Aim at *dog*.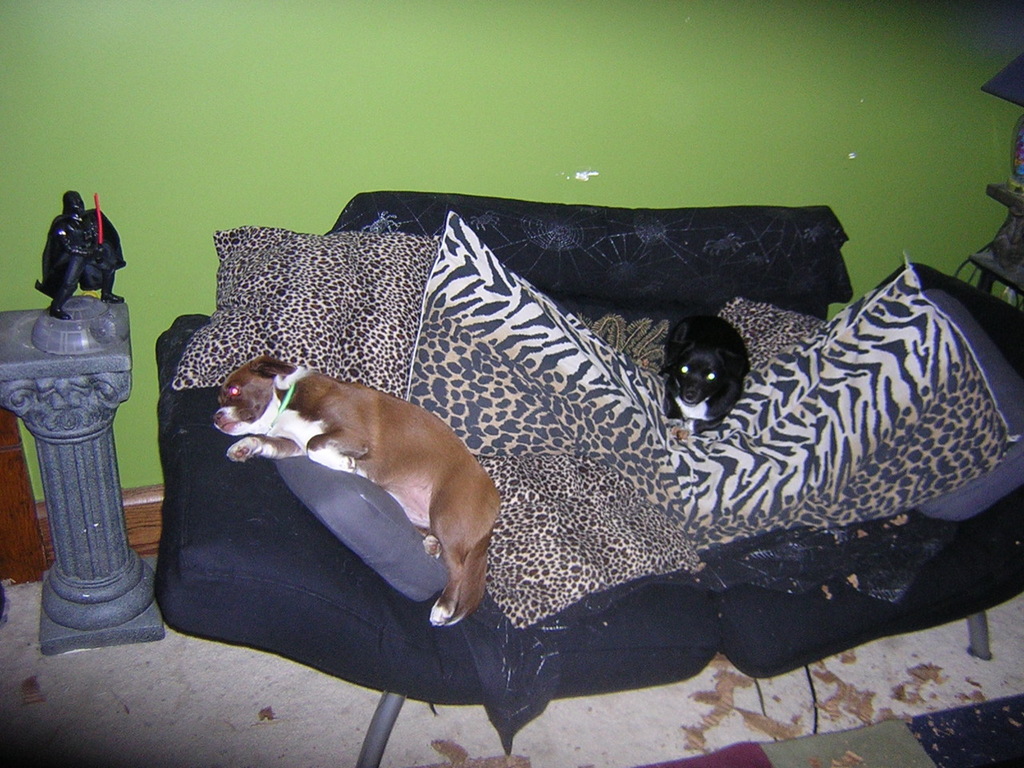
Aimed at 213:358:503:626.
